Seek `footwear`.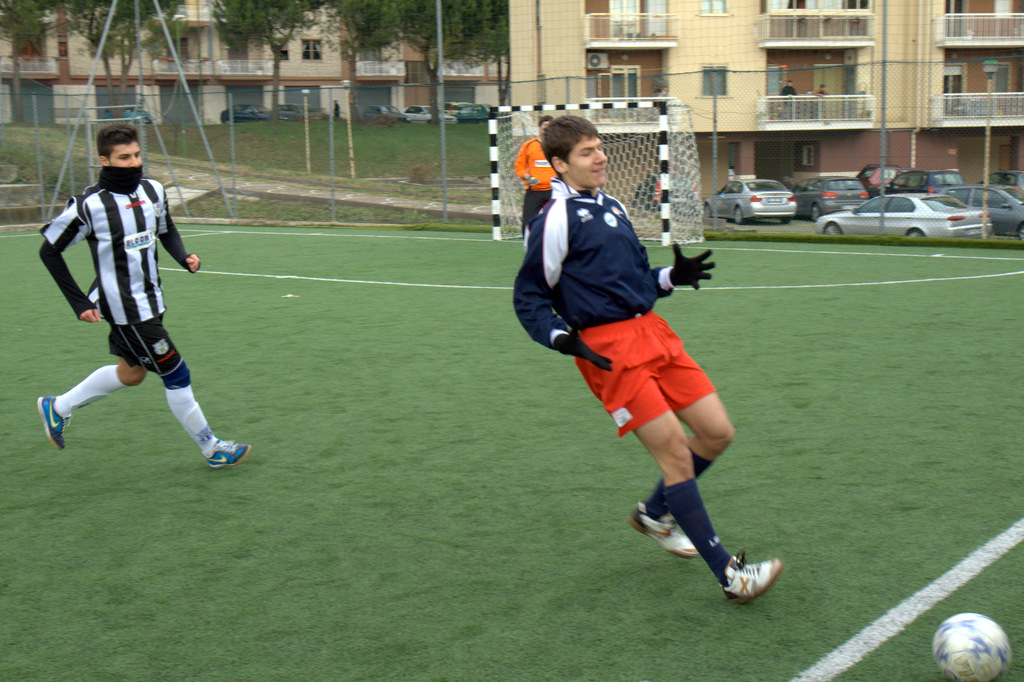
bbox=[627, 503, 700, 561].
